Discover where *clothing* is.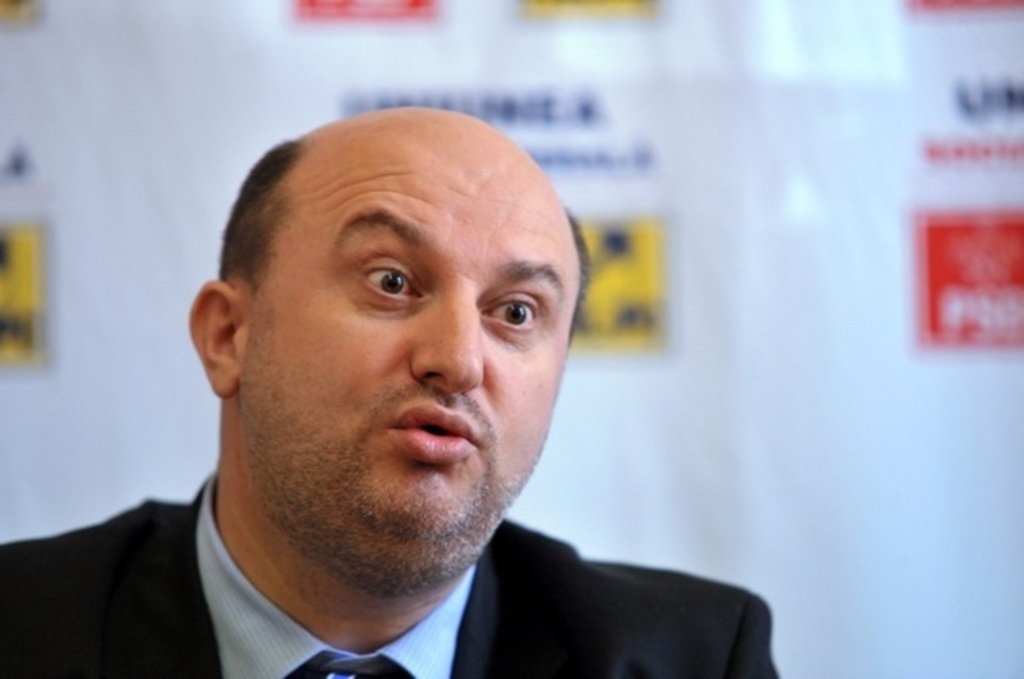
Discovered at locate(0, 473, 783, 677).
